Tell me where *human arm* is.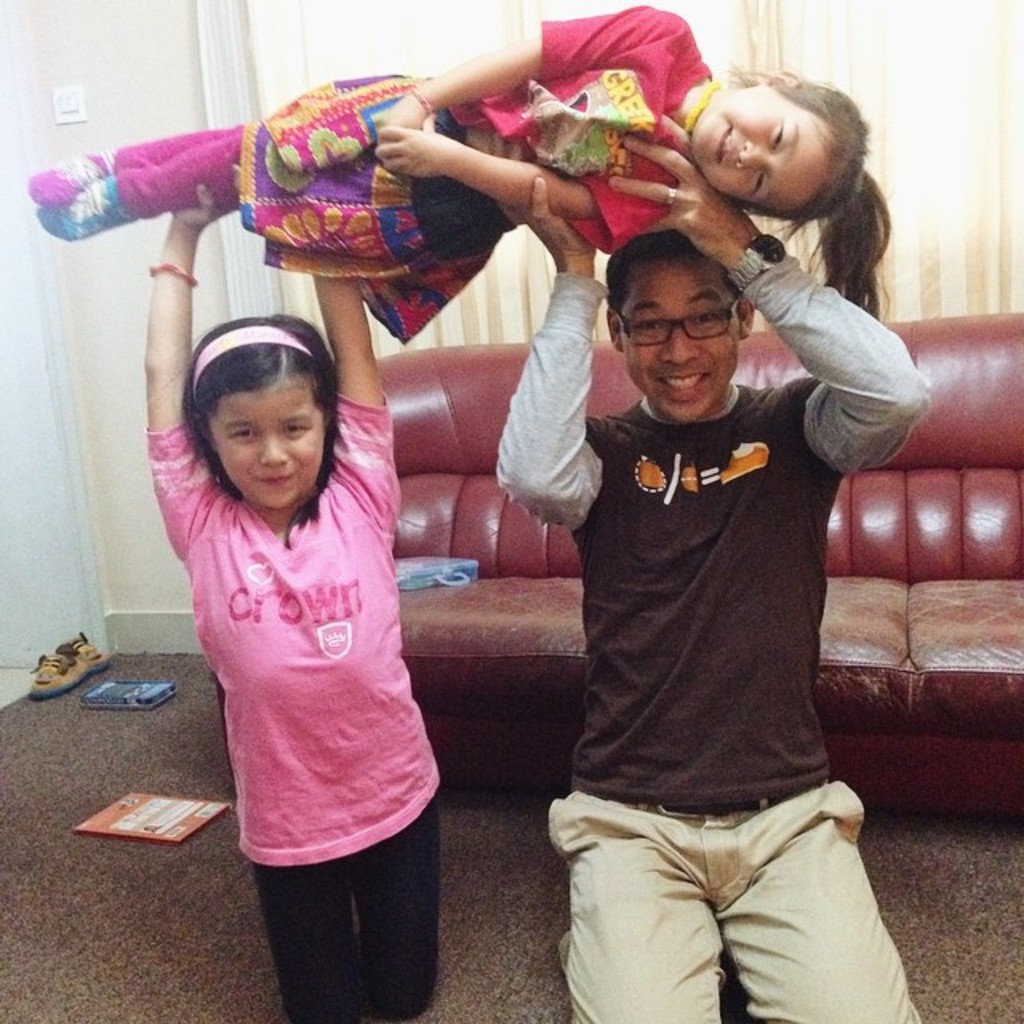
*human arm* is at <region>371, 112, 662, 243</region>.
